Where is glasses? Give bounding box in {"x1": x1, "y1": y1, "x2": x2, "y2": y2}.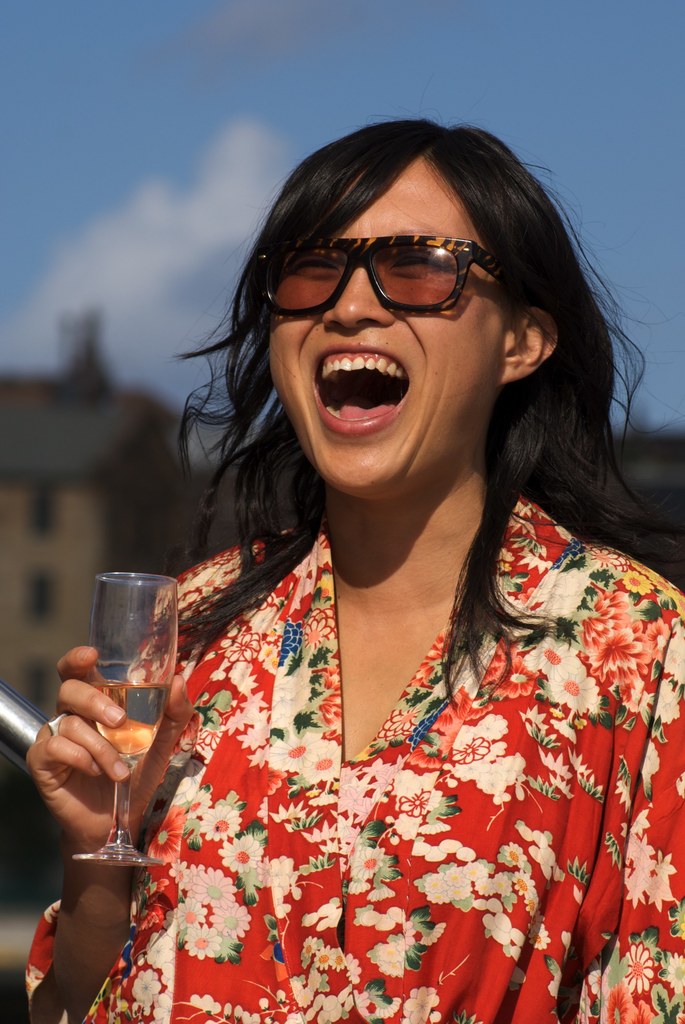
{"x1": 249, "y1": 238, "x2": 512, "y2": 322}.
